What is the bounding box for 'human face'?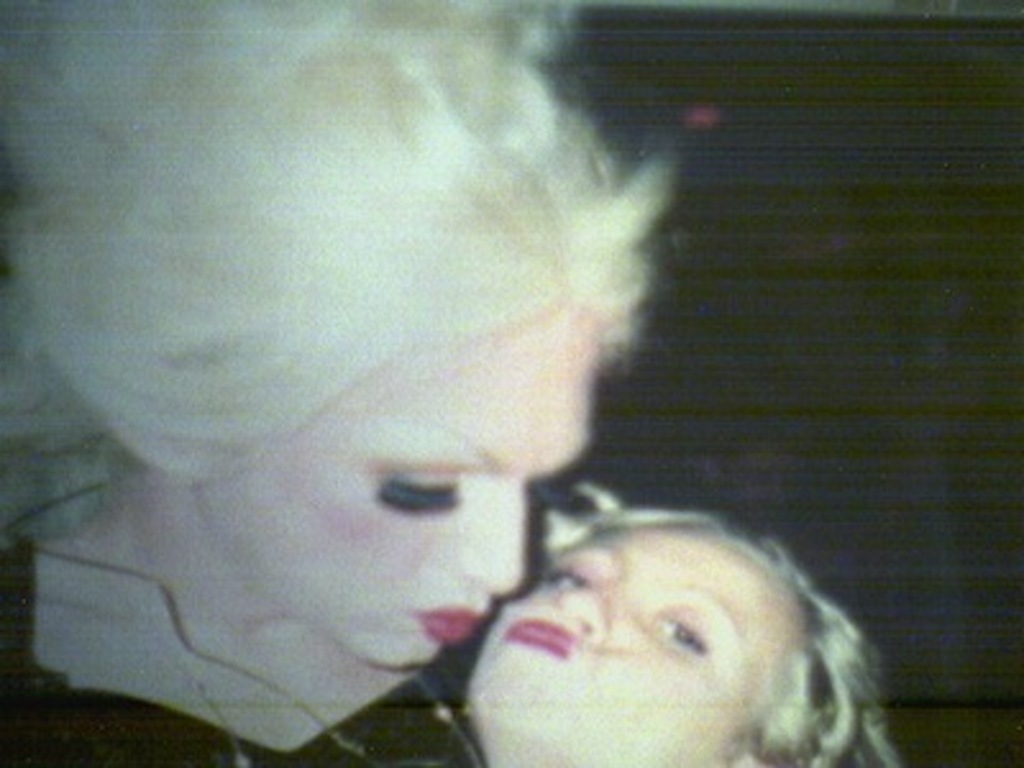
[215,315,604,666].
